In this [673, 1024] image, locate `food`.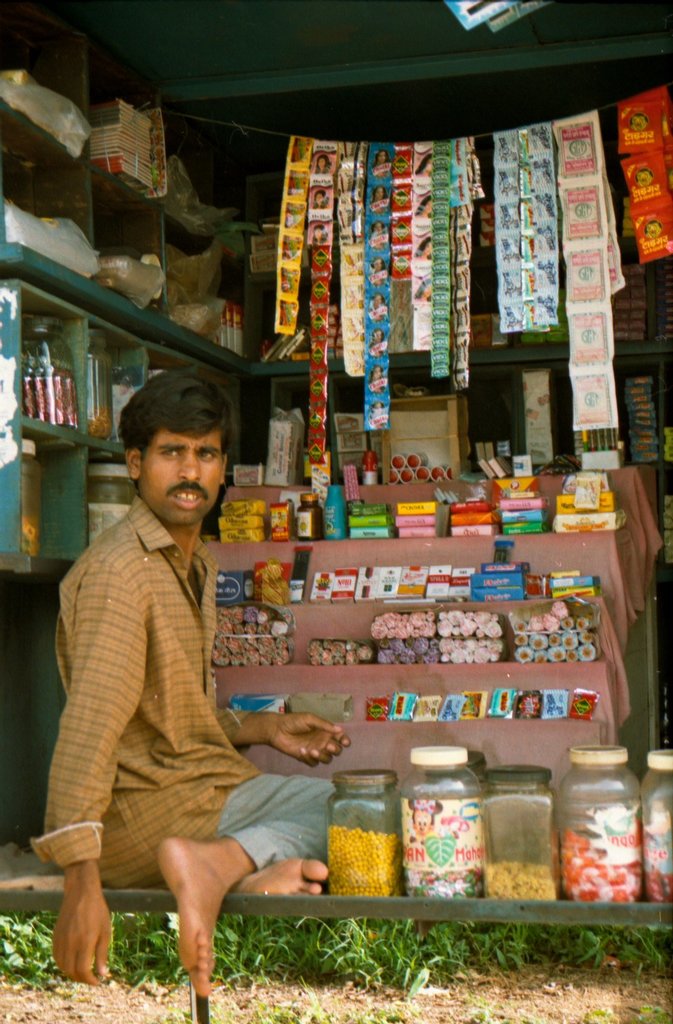
Bounding box: [x1=329, y1=825, x2=395, y2=906].
